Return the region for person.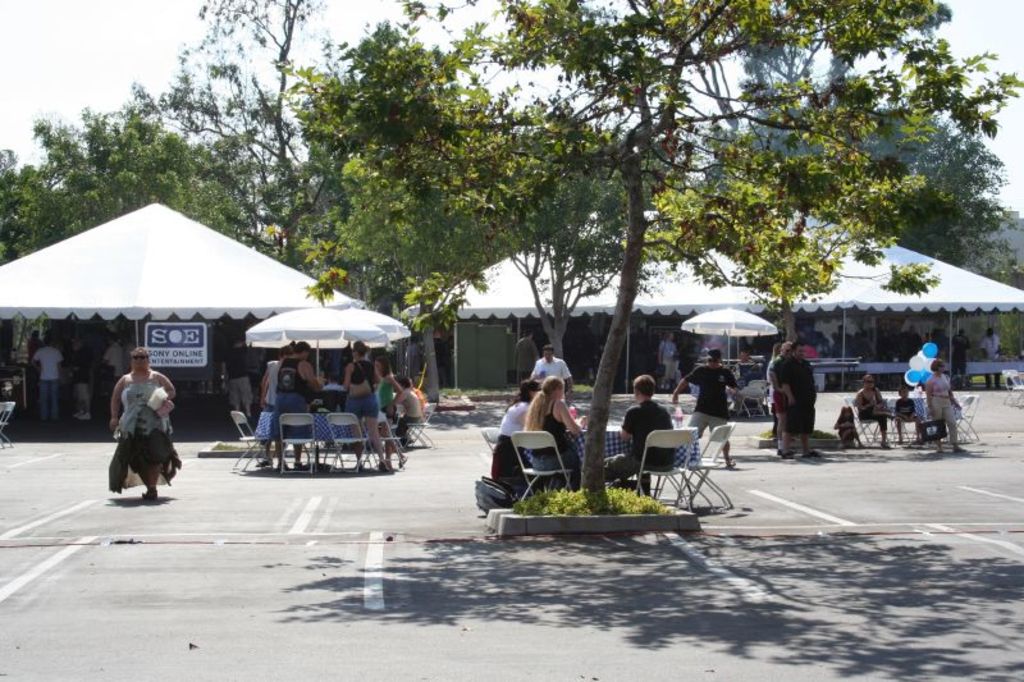
x1=270 y1=335 x2=328 y2=430.
